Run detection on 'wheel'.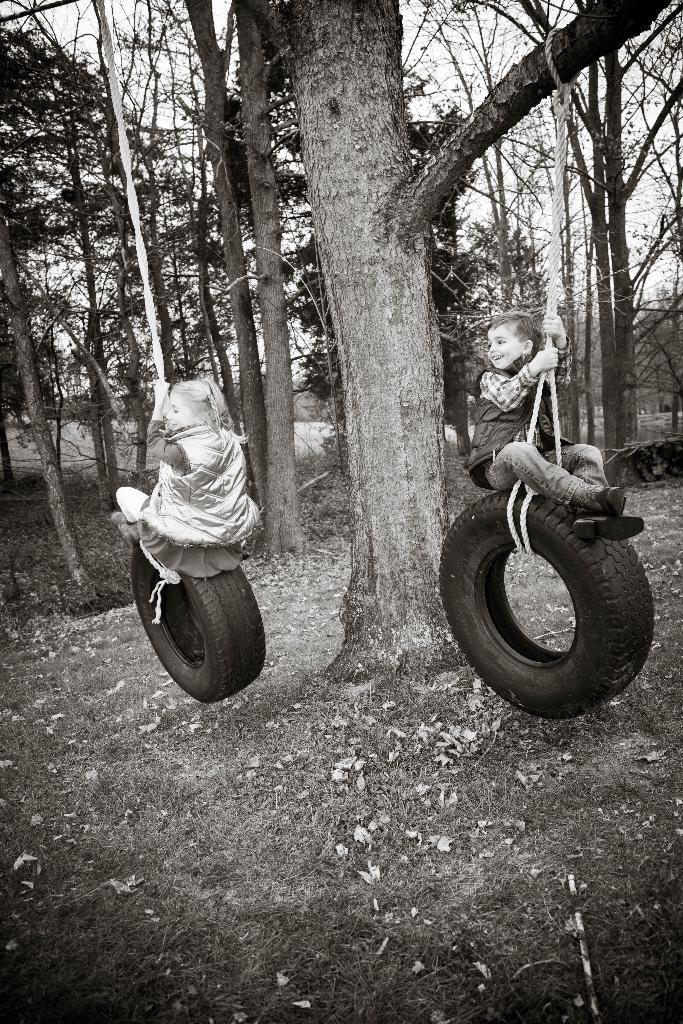
Result: [left=127, top=532, right=271, bottom=698].
